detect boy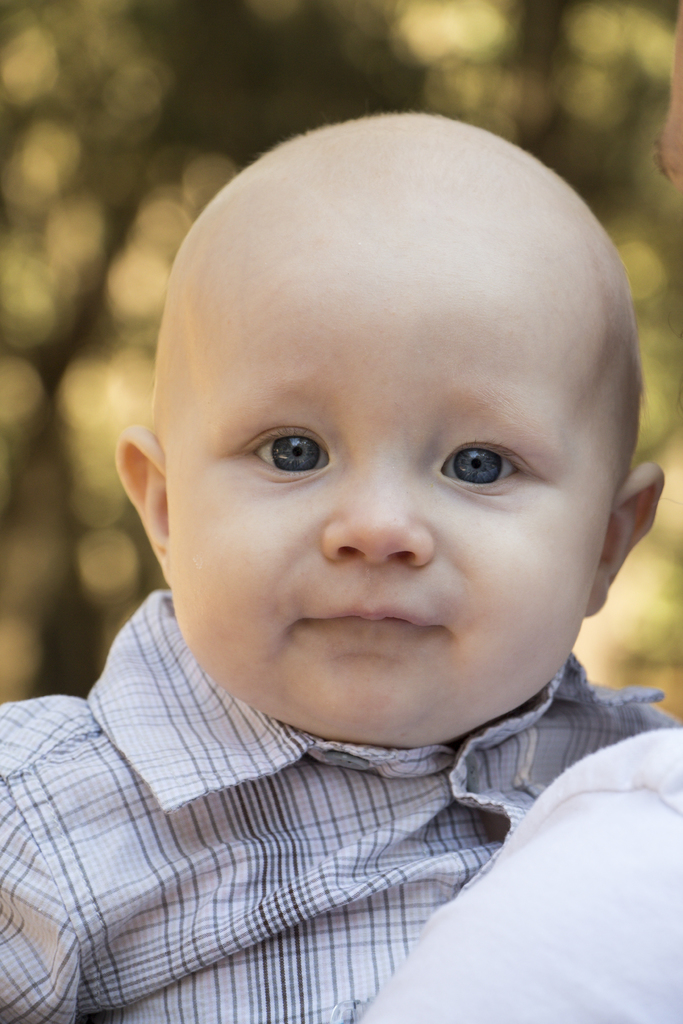
pyautogui.locateOnScreen(0, 96, 682, 1023)
